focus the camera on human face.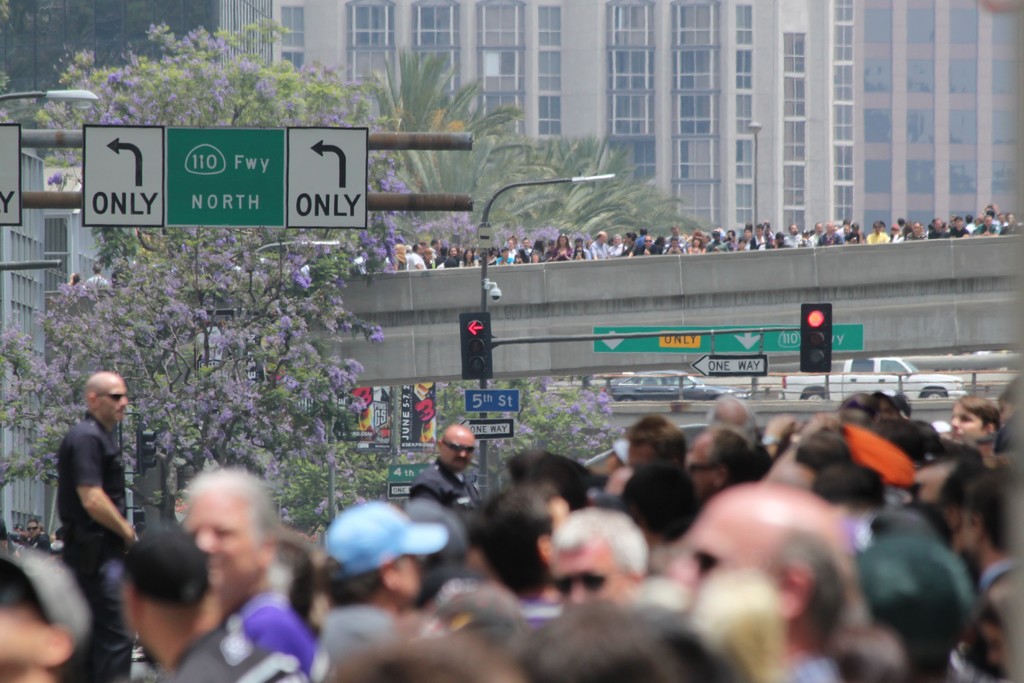
Focus region: 677,512,737,584.
